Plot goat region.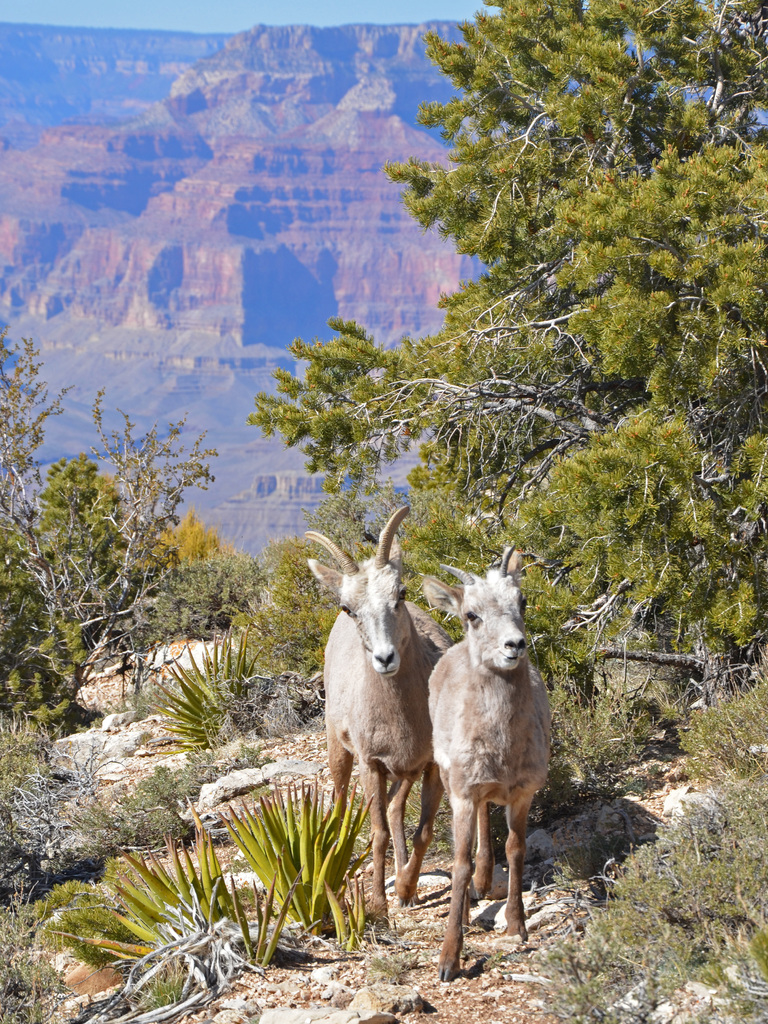
Plotted at {"left": 299, "top": 501, "right": 451, "bottom": 932}.
